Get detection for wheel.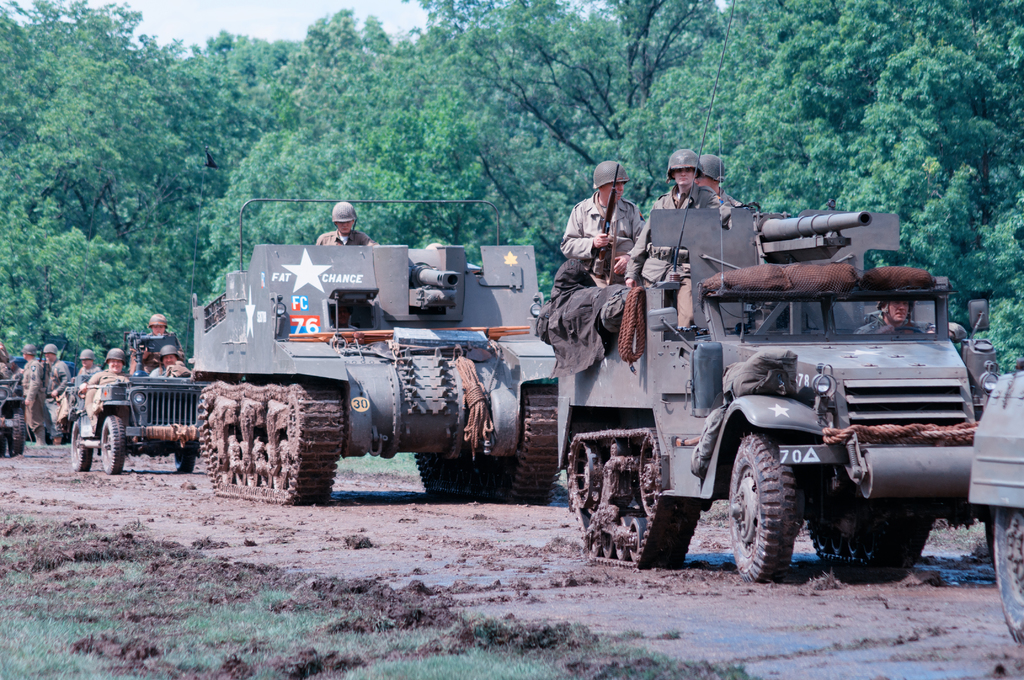
Detection: [left=249, top=445, right=260, bottom=488].
